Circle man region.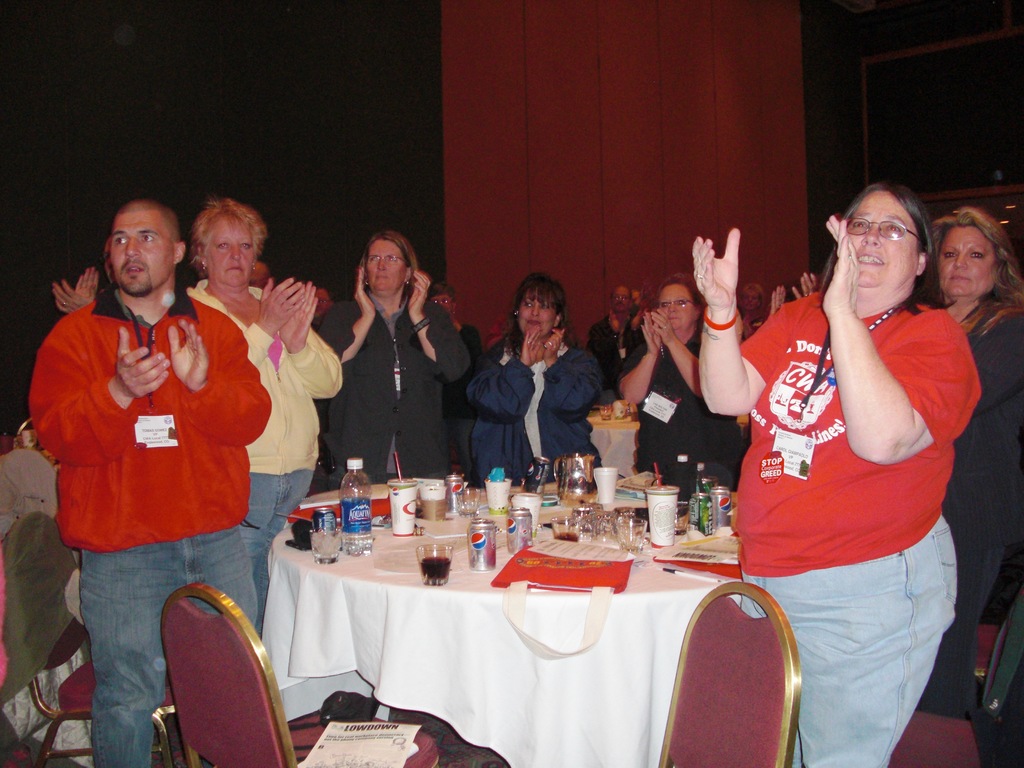
Region: crop(22, 200, 271, 767).
